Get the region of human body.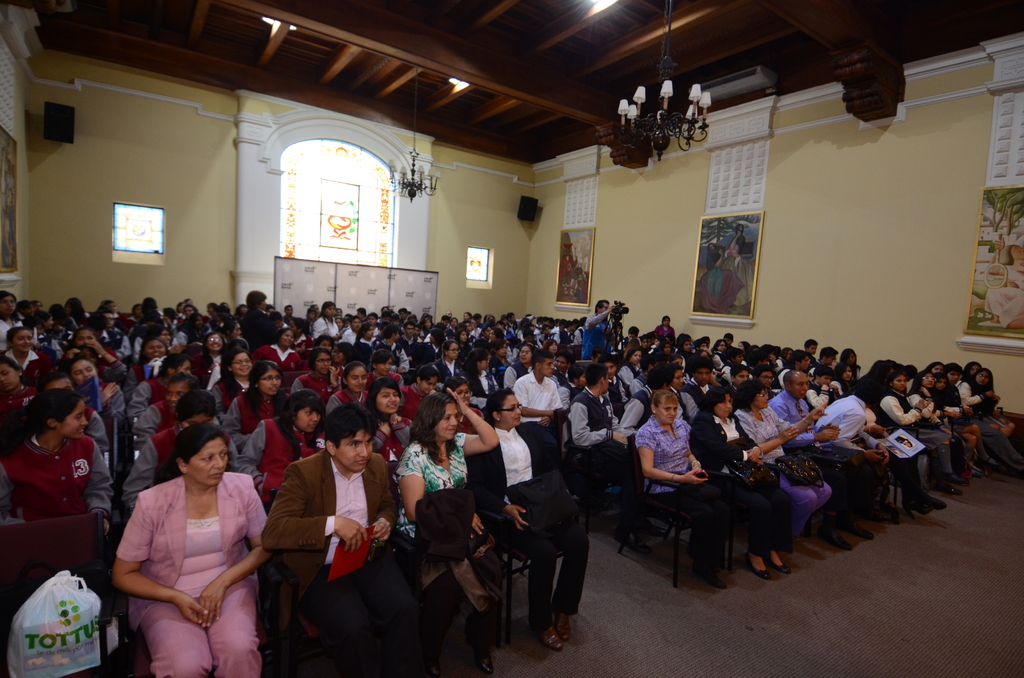
crop(515, 354, 572, 445).
